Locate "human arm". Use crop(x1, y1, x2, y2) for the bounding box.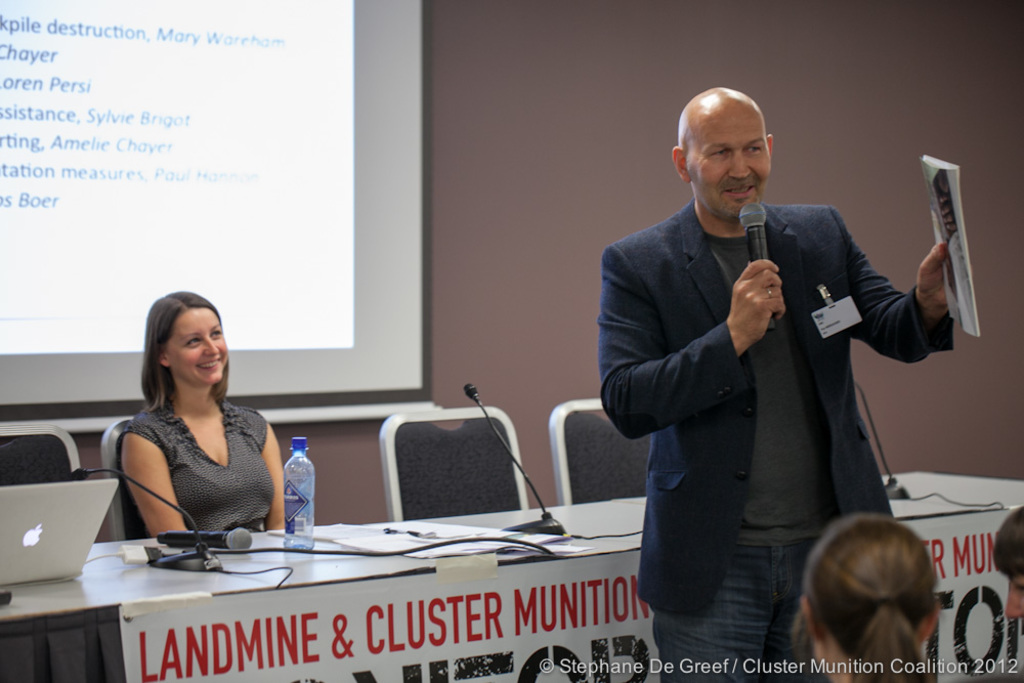
crop(125, 424, 189, 539).
